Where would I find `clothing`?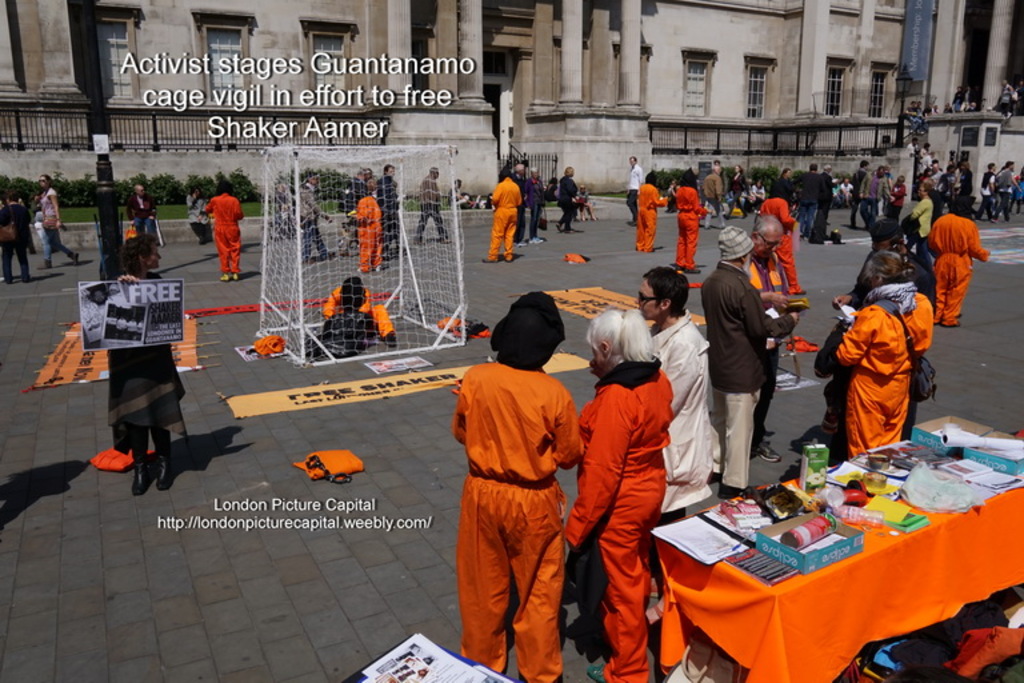
At 799/172/819/244.
